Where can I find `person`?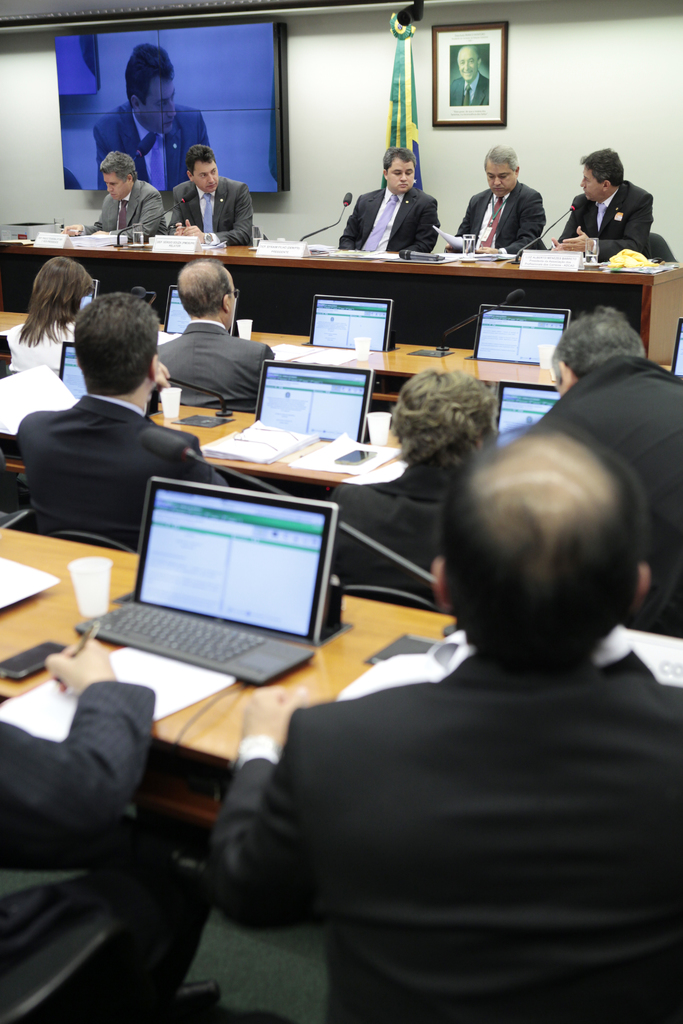
You can find it at Rect(155, 255, 278, 414).
